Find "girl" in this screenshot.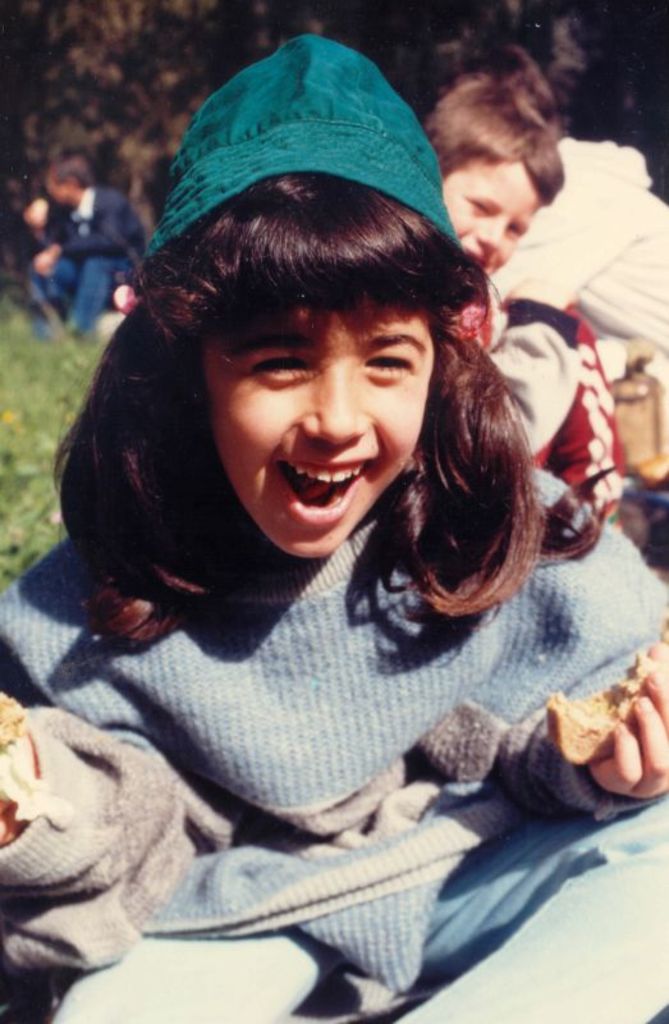
The bounding box for "girl" is <box>0,29,668,1023</box>.
